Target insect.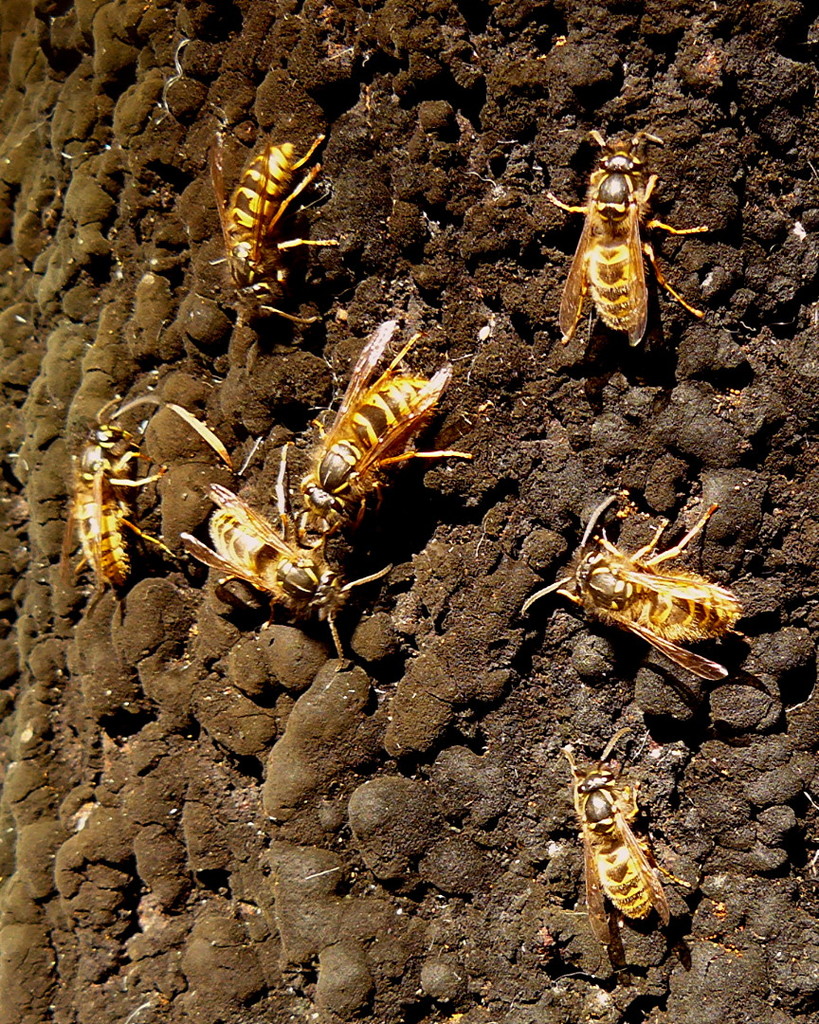
Target region: bbox(549, 134, 716, 357).
